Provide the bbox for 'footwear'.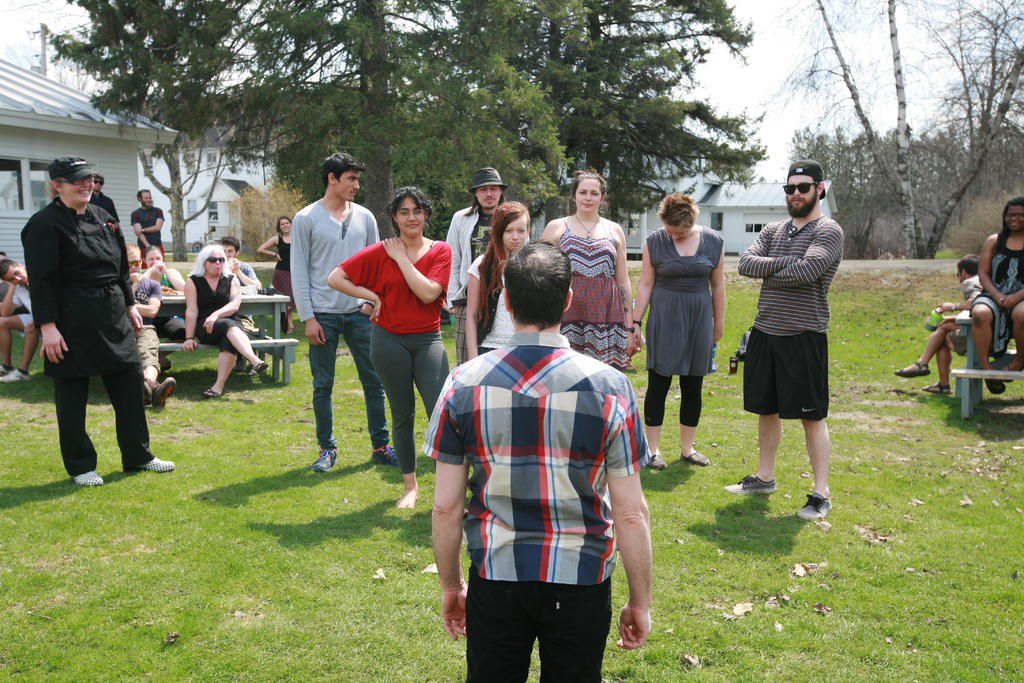
region(986, 378, 1011, 394).
